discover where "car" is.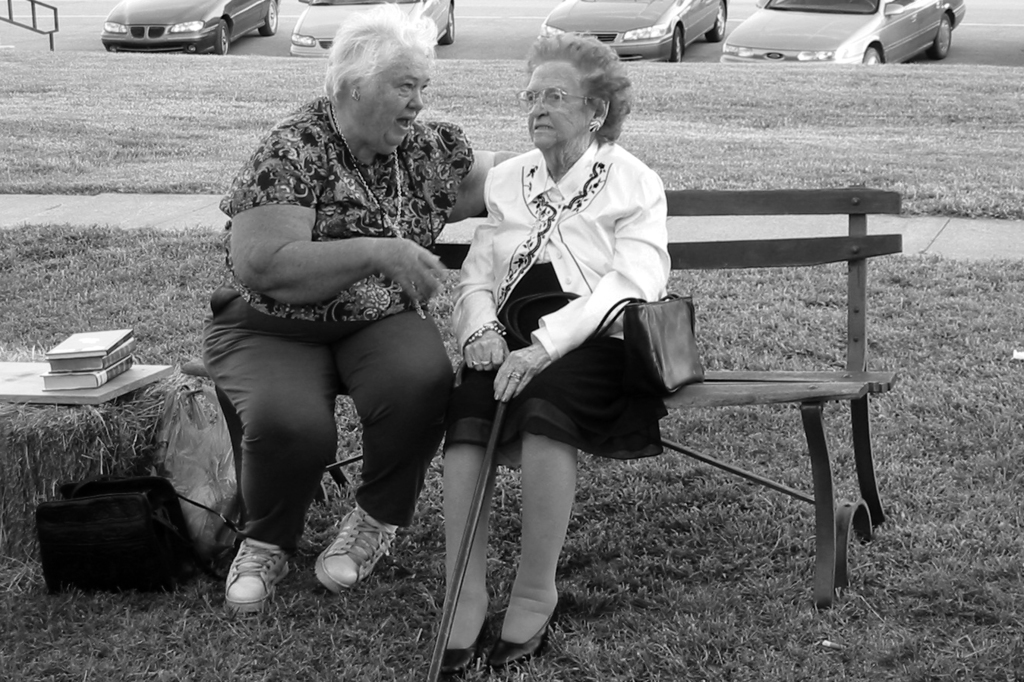
Discovered at [100, 0, 281, 55].
